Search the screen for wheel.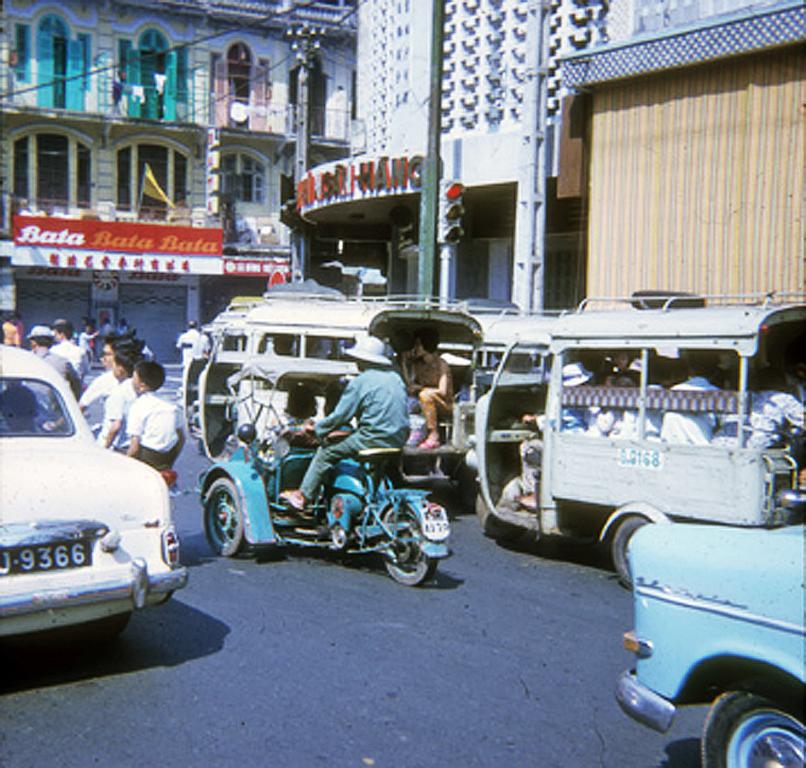
Found at [699, 684, 805, 767].
